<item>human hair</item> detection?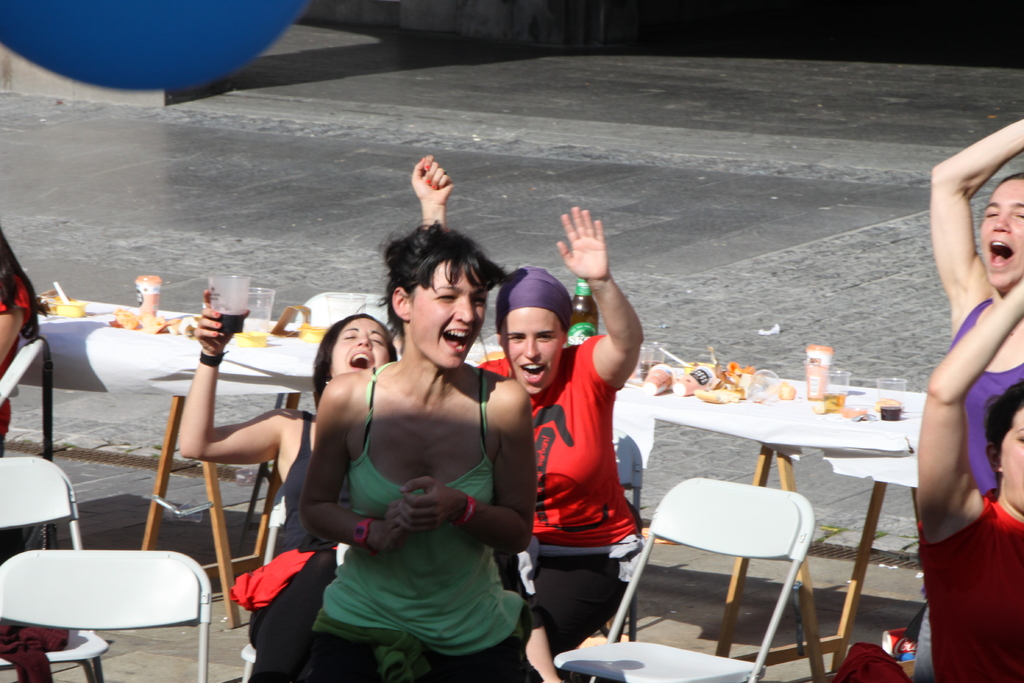
rect(998, 170, 1023, 183)
